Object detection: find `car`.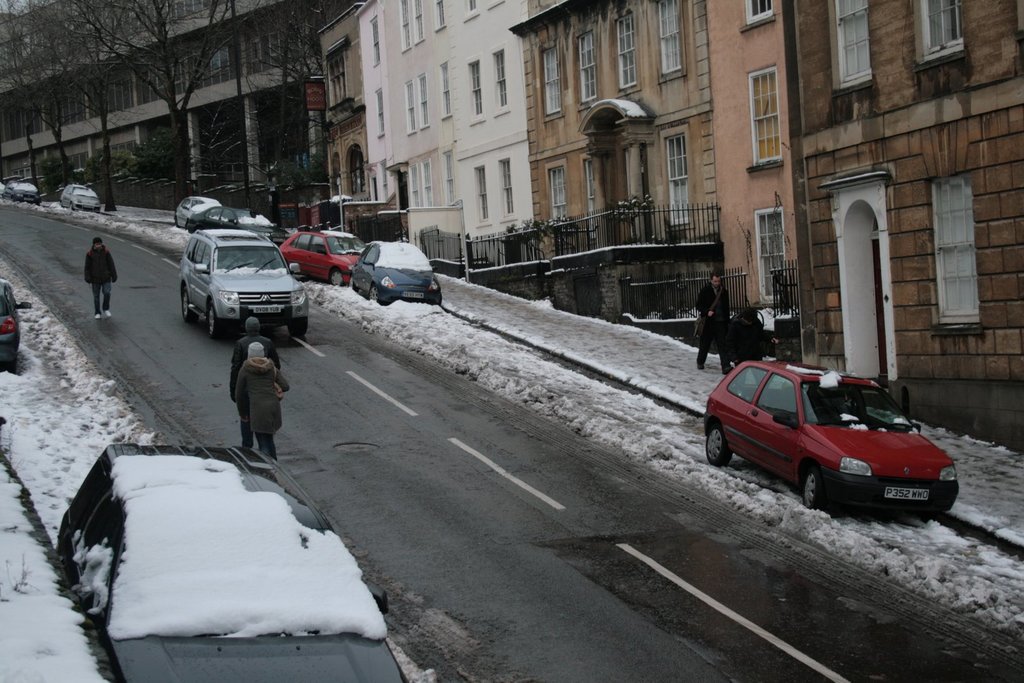
box(53, 444, 419, 682).
